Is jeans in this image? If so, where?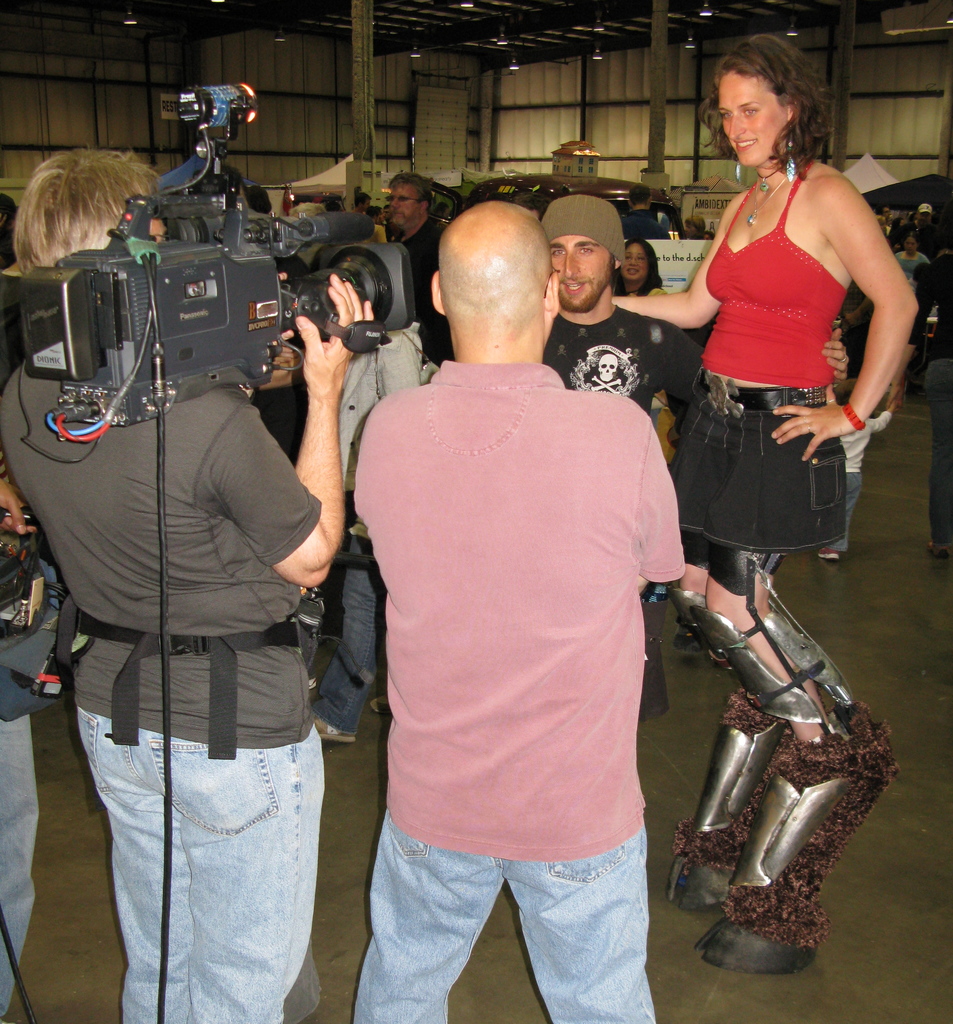
Yes, at crop(0, 714, 38, 1022).
